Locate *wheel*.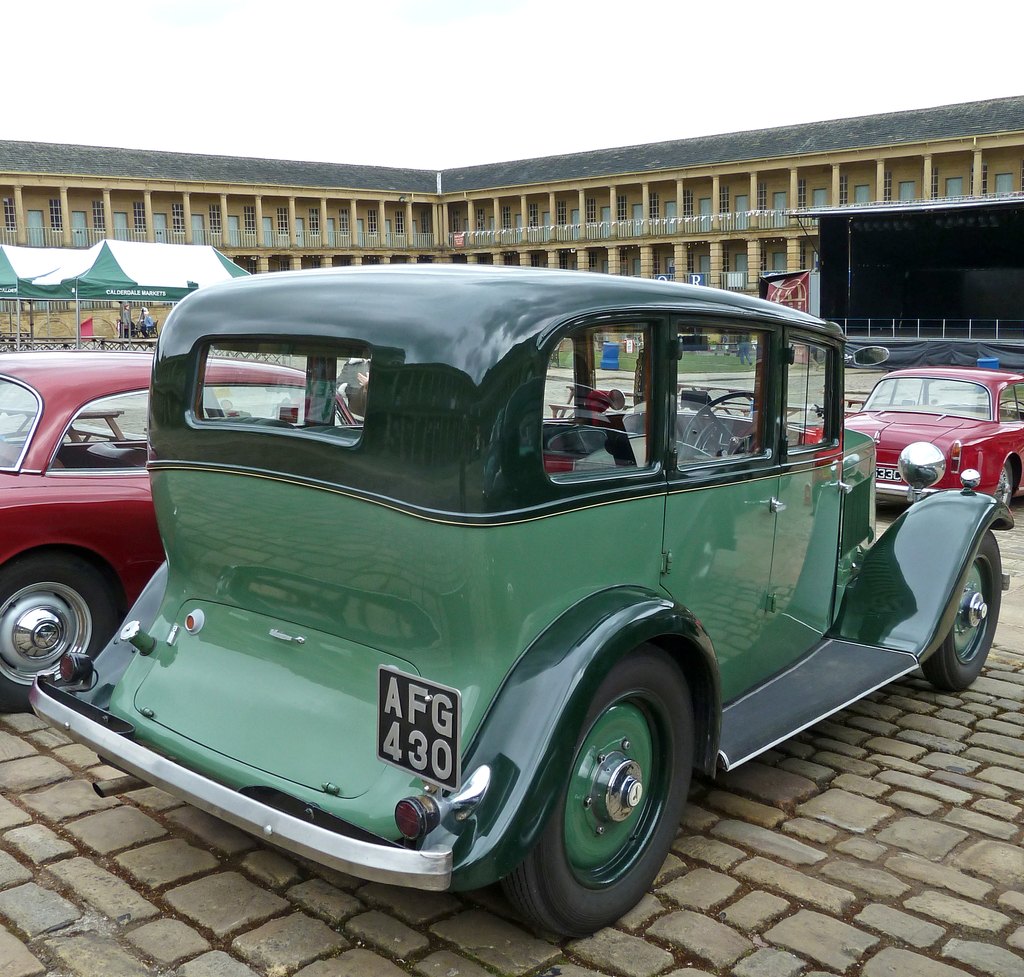
Bounding box: [483,651,692,943].
